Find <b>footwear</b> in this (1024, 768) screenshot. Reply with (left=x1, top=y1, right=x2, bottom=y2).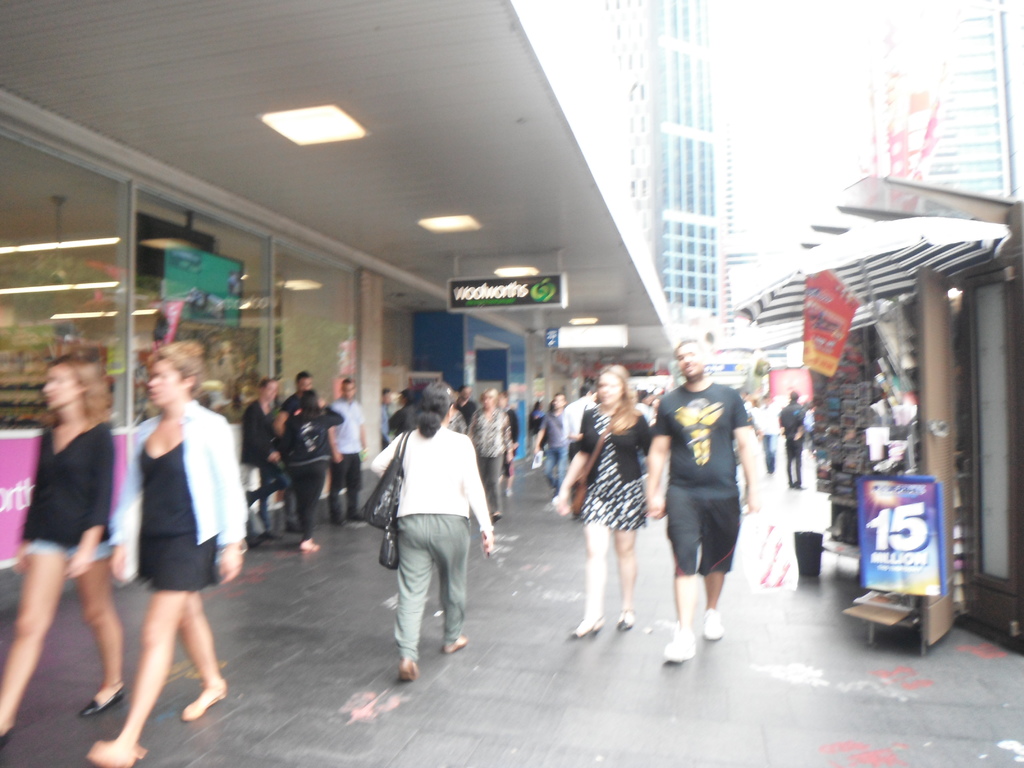
(left=570, top=621, right=603, bottom=632).
